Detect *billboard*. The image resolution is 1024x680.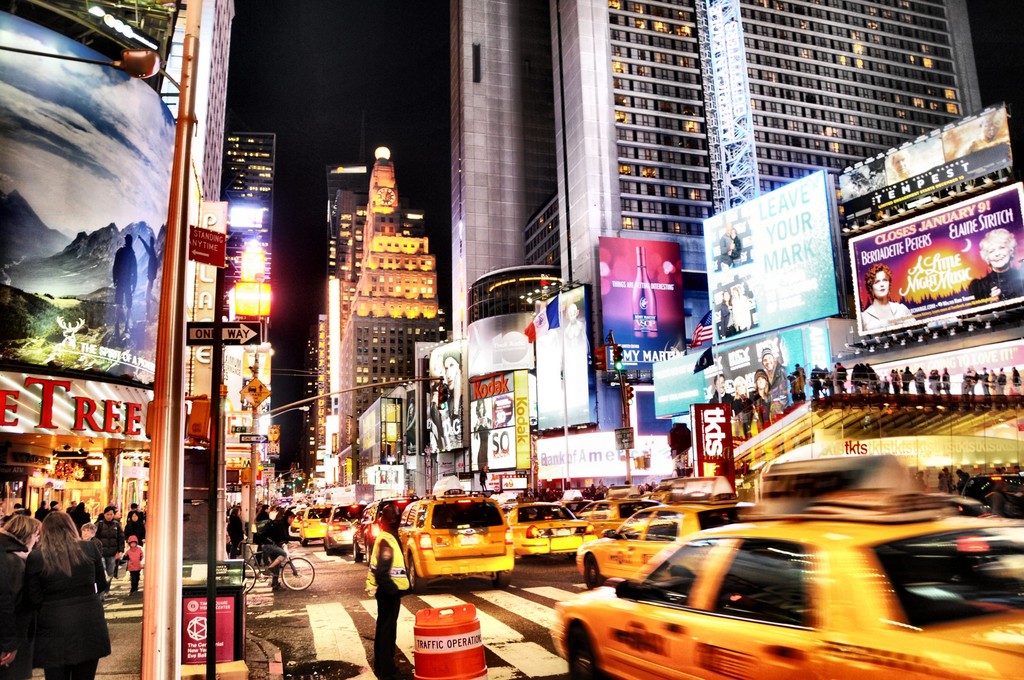
left=655, top=327, right=826, bottom=425.
